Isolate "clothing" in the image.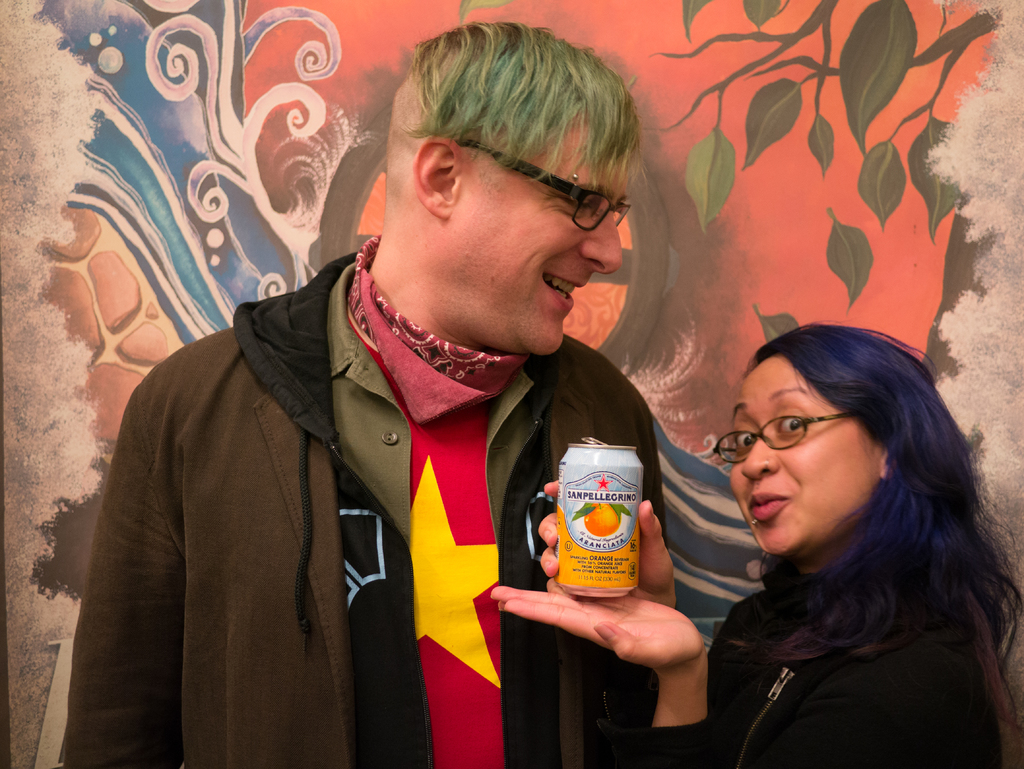
Isolated region: Rect(58, 239, 534, 763).
